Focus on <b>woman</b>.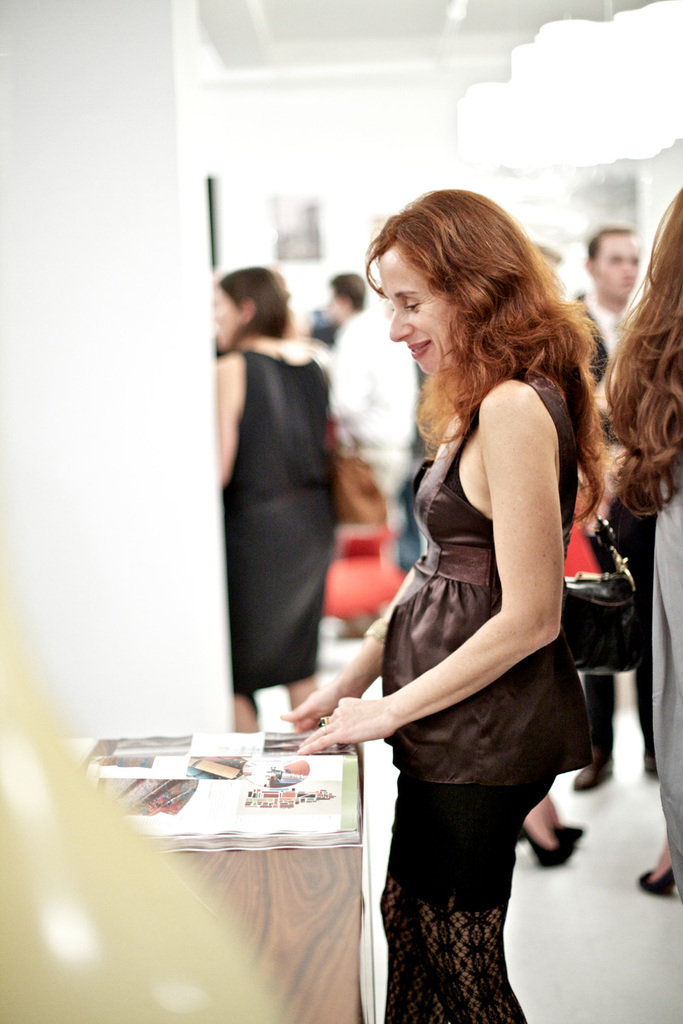
Focused at [x1=211, y1=271, x2=351, y2=744].
